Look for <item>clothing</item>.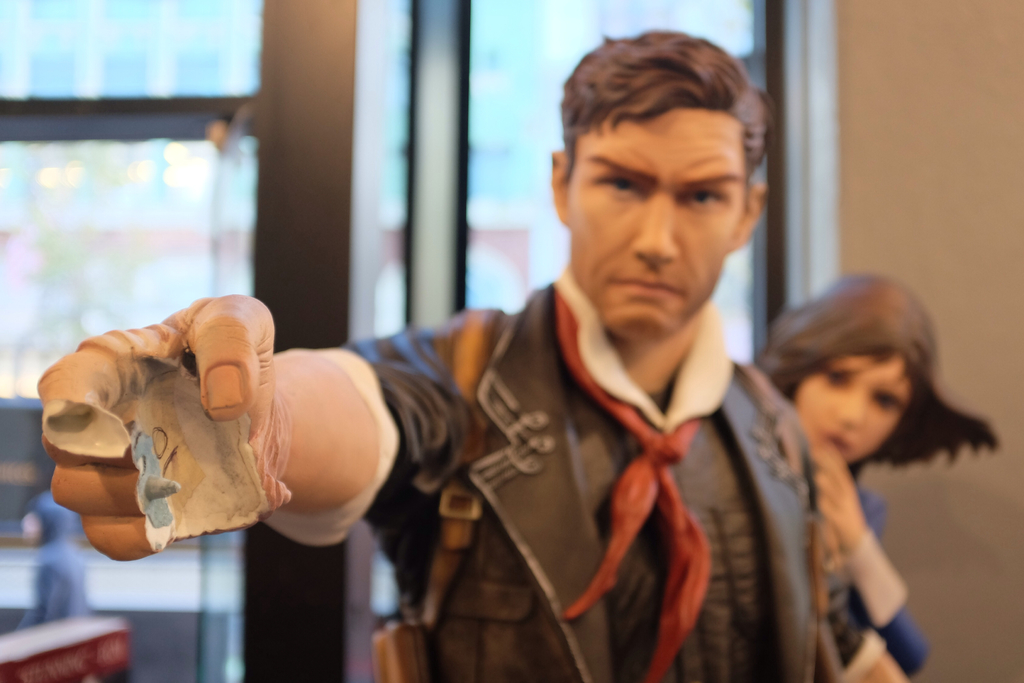
Found: 822/482/931/673.
